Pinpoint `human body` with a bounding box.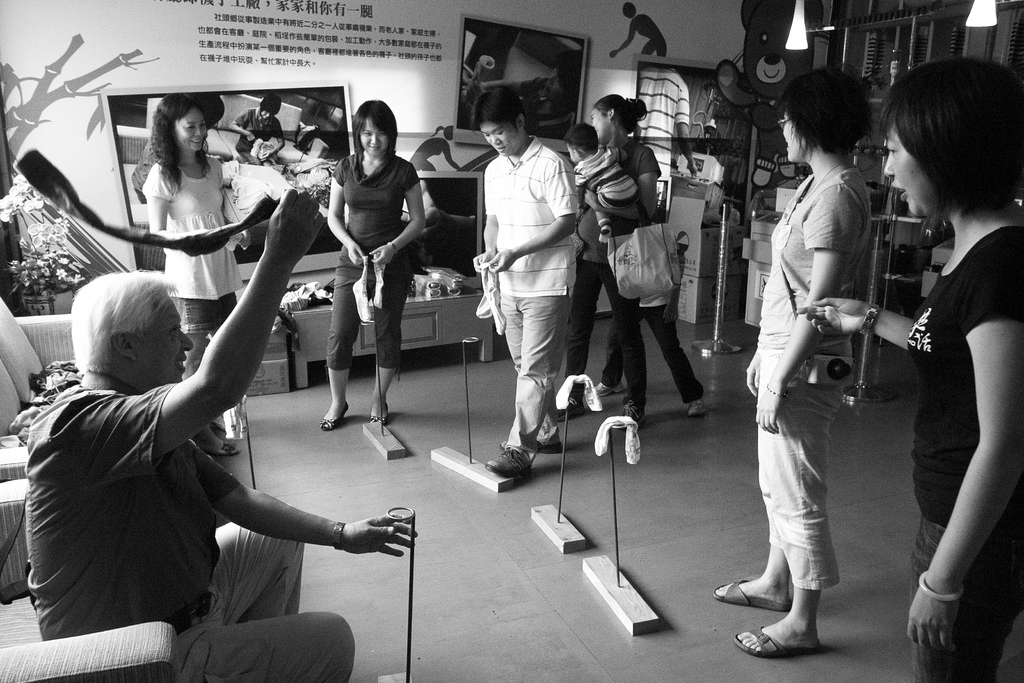
(left=563, top=139, right=659, bottom=434).
